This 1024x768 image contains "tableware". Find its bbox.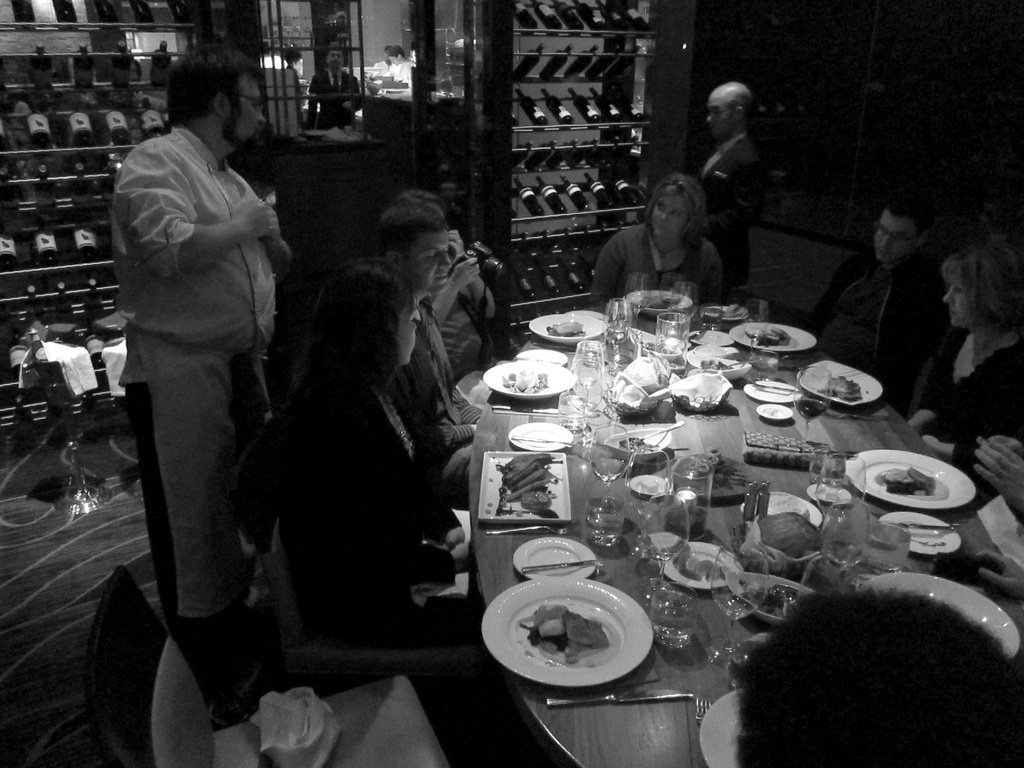
(589, 427, 633, 497).
